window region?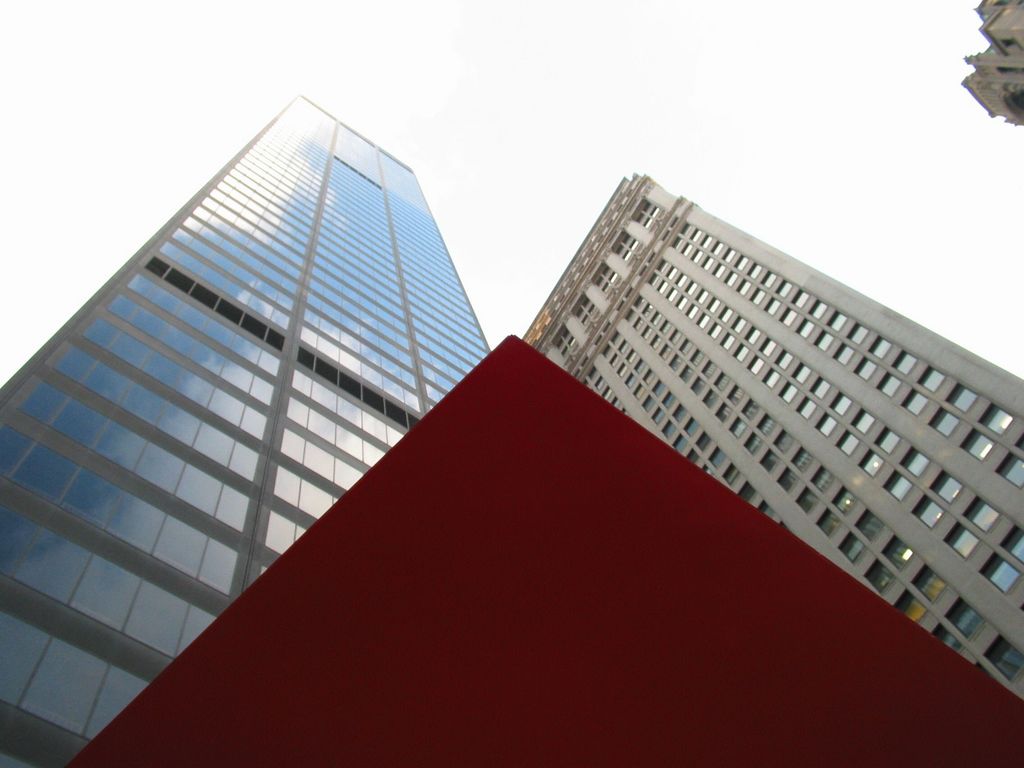
<region>616, 362, 628, 376</region>
